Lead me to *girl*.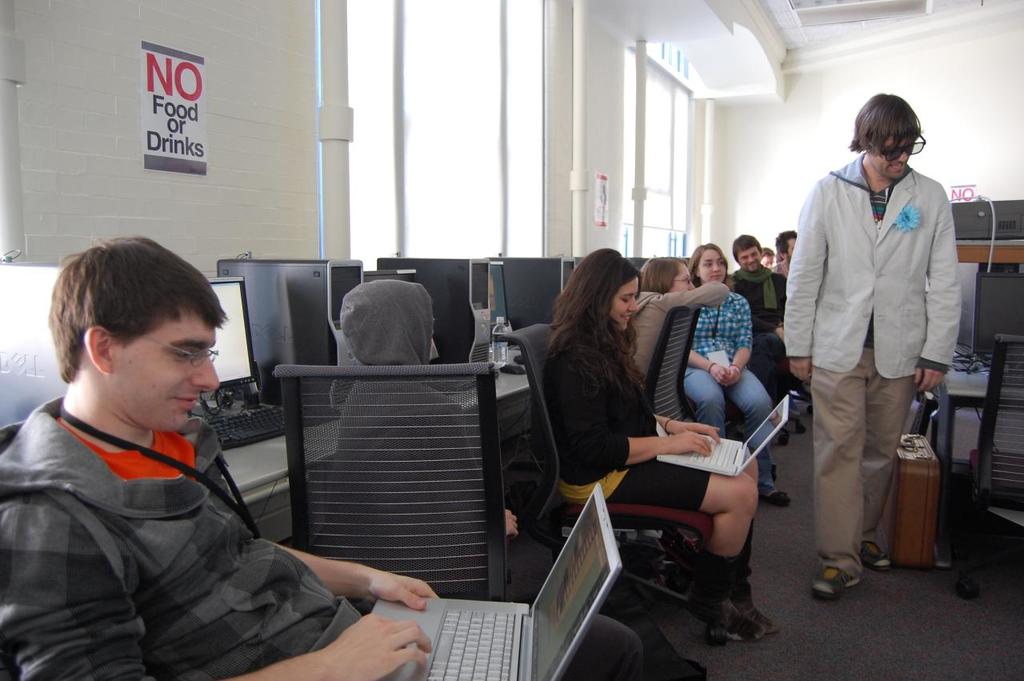
Lead to locate(544, 248, 778, 636).
